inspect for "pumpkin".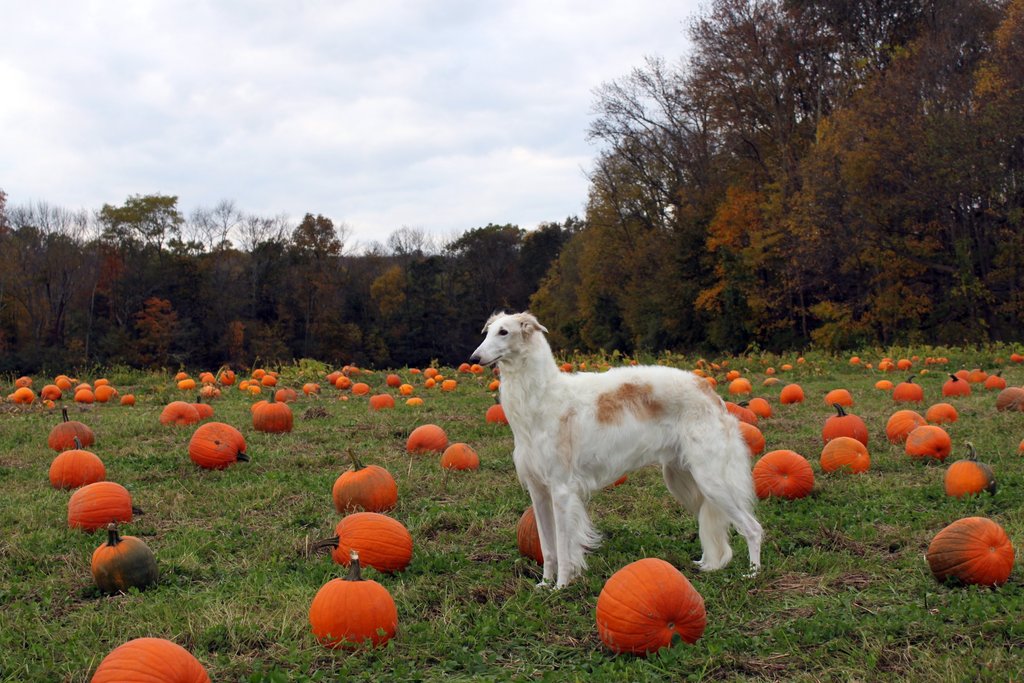
Inspection: crop(822, 437, 867, 479).
